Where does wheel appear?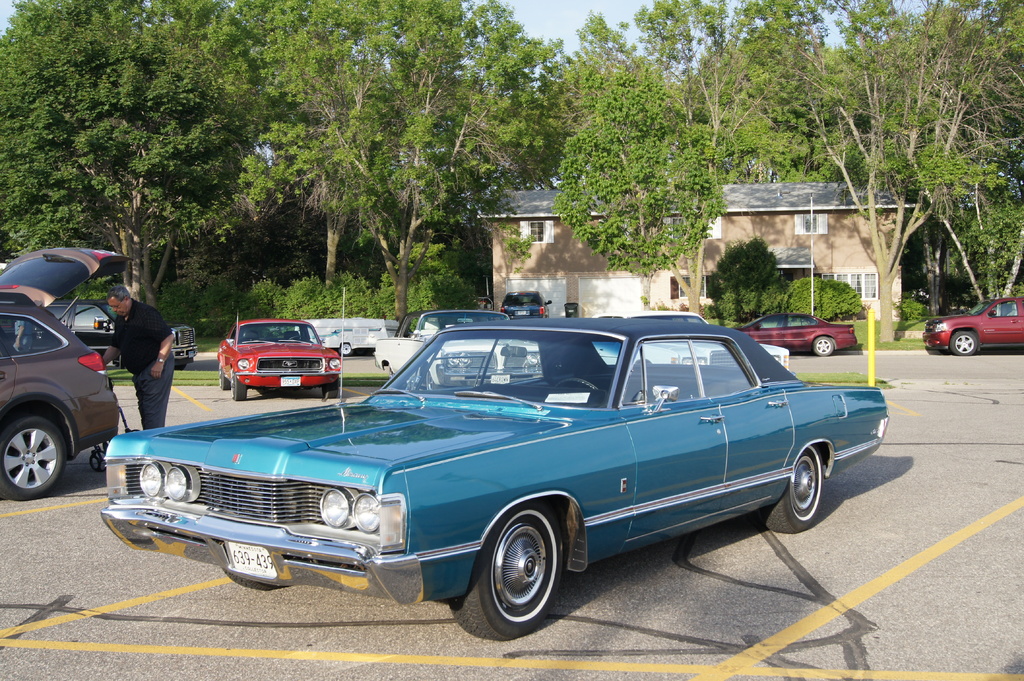
Appears at region(232, 376, 245, 399).
